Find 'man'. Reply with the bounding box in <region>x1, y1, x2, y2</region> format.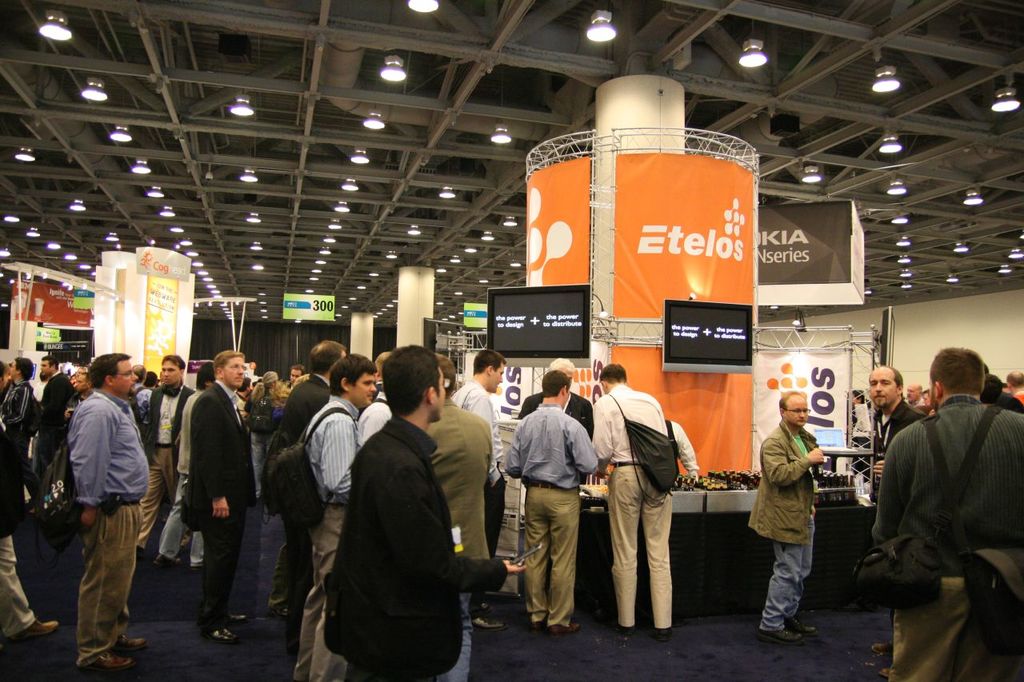
<region>1002, 370, 1023, 410</region>.
